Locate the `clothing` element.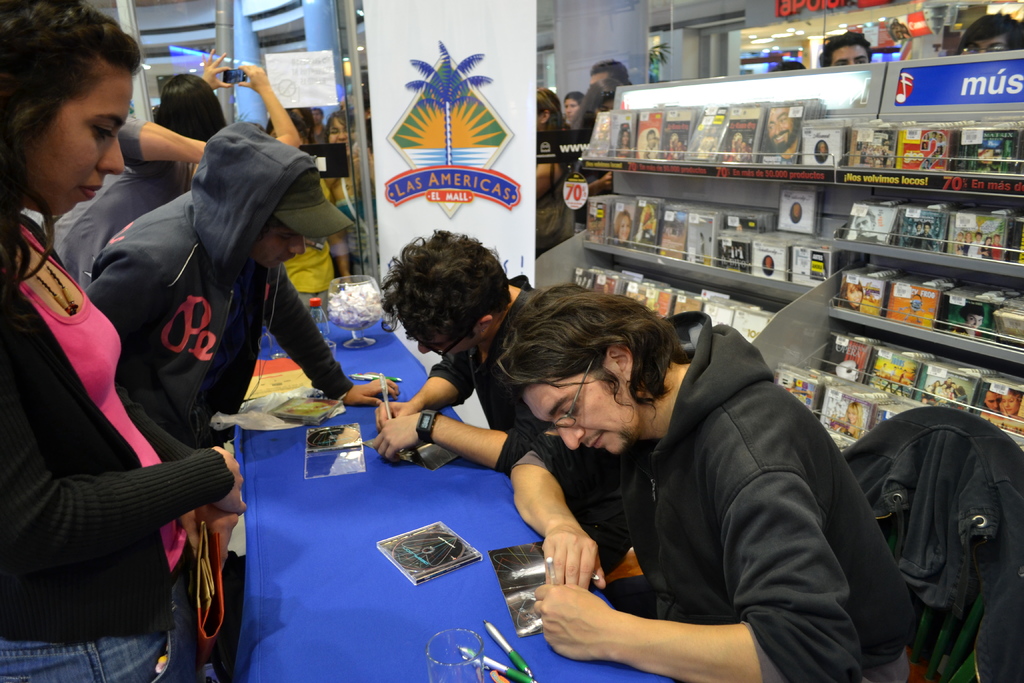
Element bbox: {"left": 87, "top": 114, "right": 362, "bottom": 561}.
